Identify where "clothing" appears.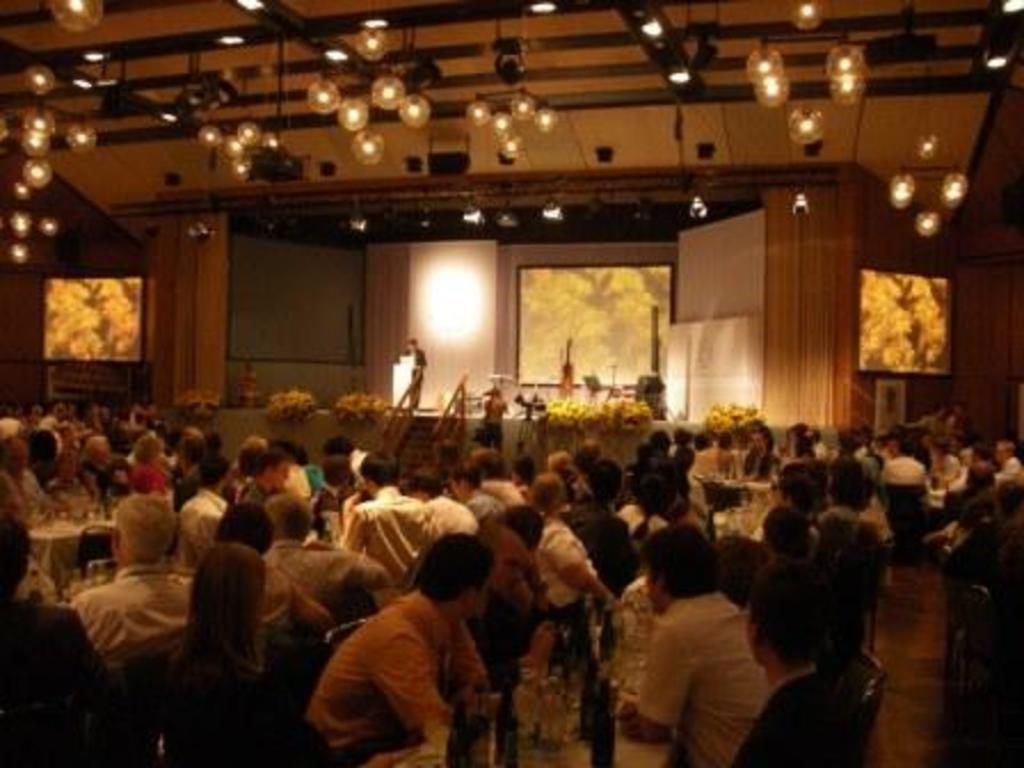
Appears at 311, 553, 514, 766.
